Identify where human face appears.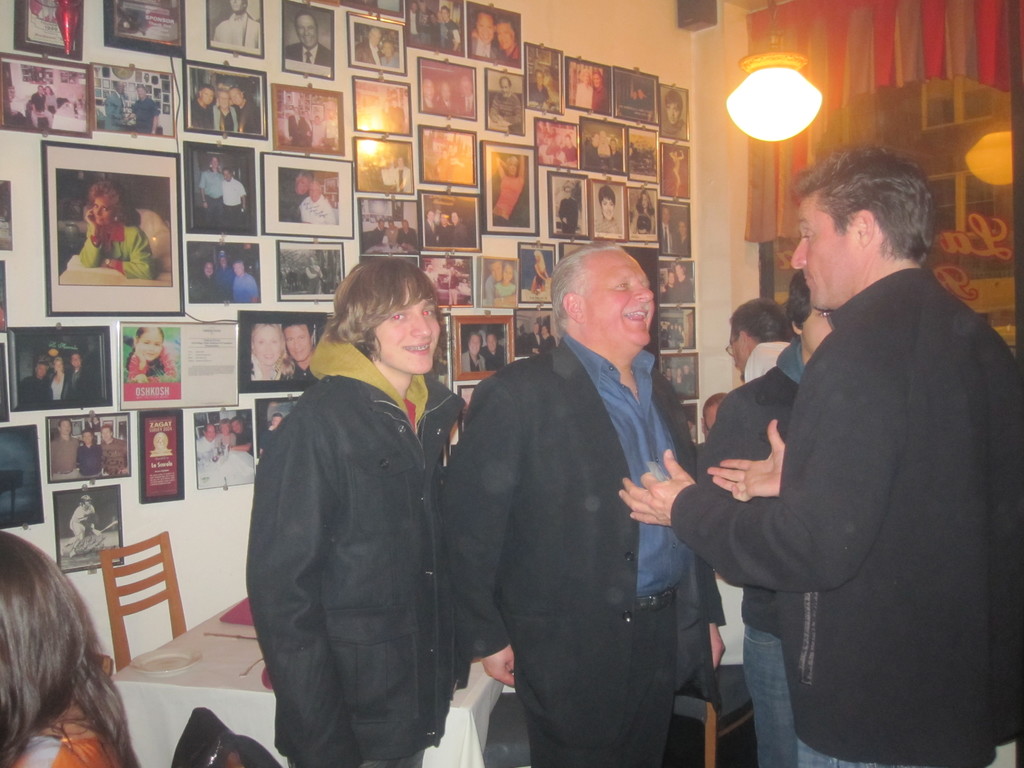
Appears at 668:275:673:283.
